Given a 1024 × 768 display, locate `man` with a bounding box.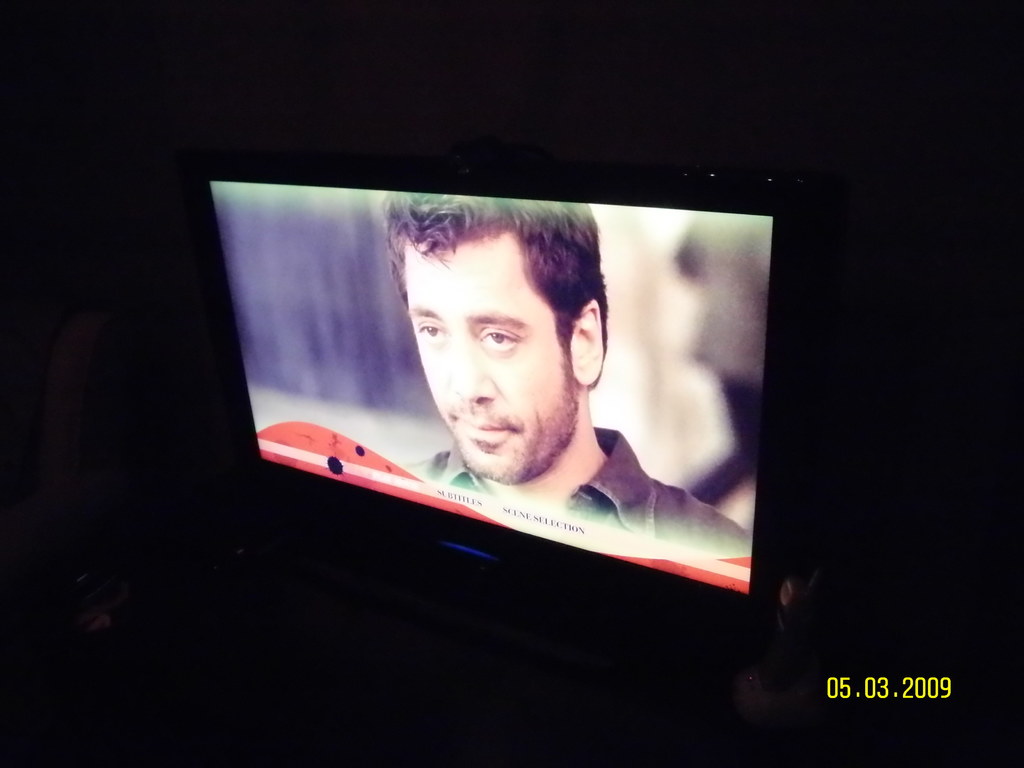
Located: box(380, 197, 746, 560).
